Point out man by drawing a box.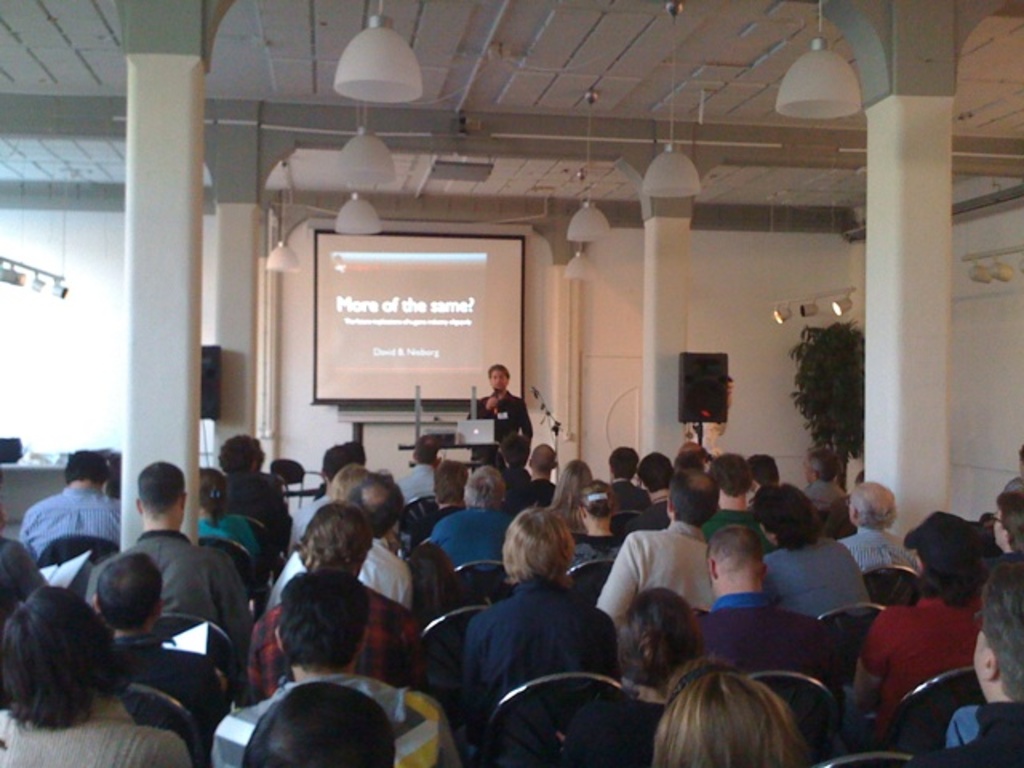
[x1=624, y1=451, x2=669, y2=533].
